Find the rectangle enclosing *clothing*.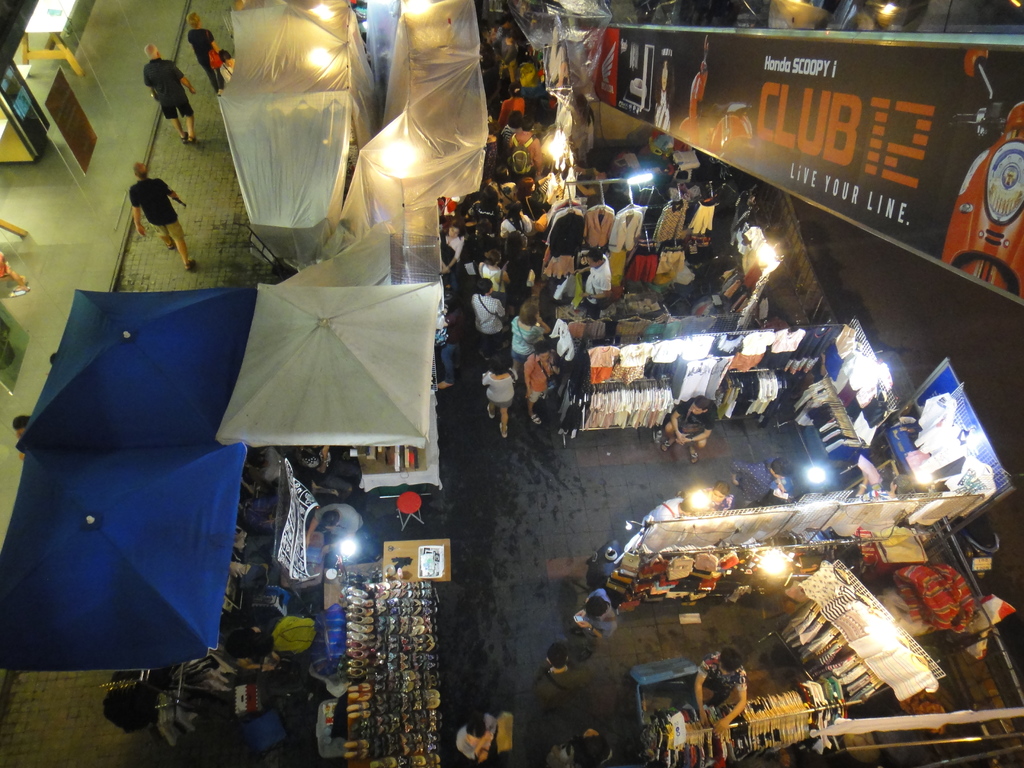
(left=131, top=168, right=181, bottom=244).
